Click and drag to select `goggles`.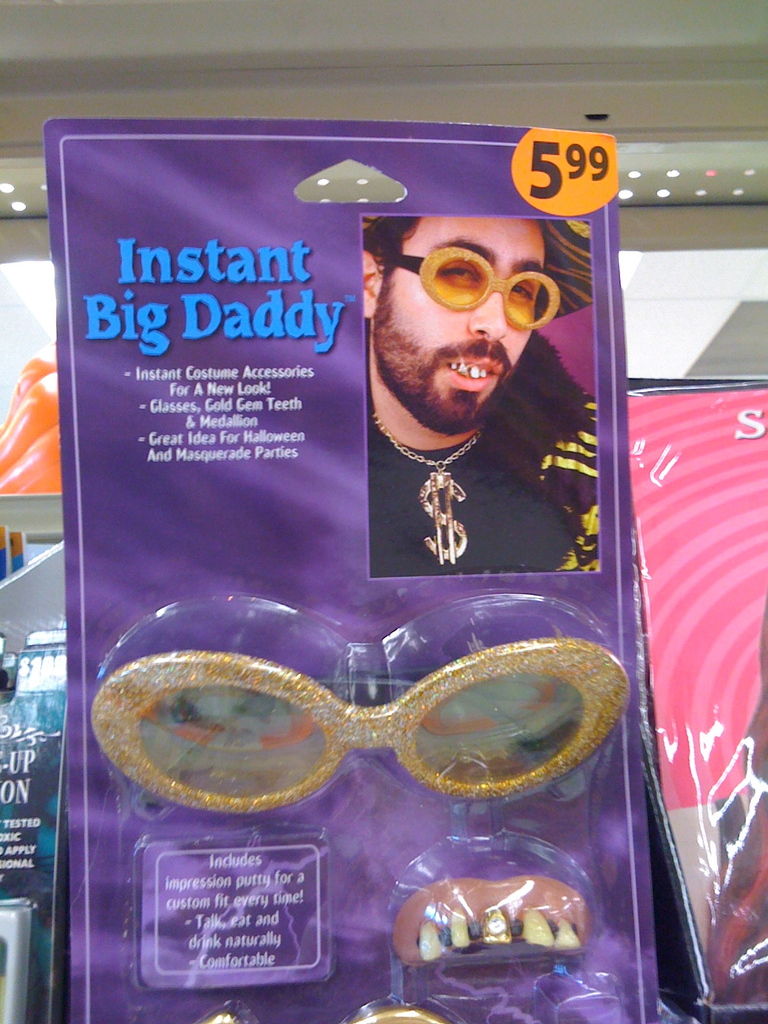
Selection: bbox=[416, 239, 571, 319].
